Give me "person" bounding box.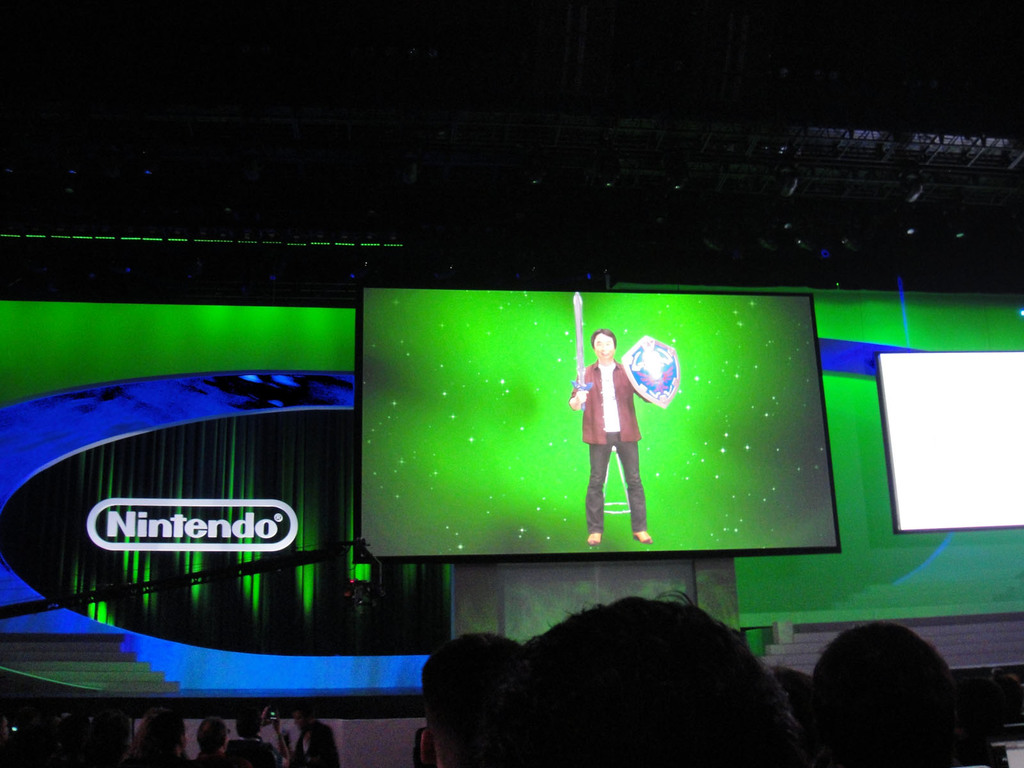
BBox(504, 595, 806, 767).
